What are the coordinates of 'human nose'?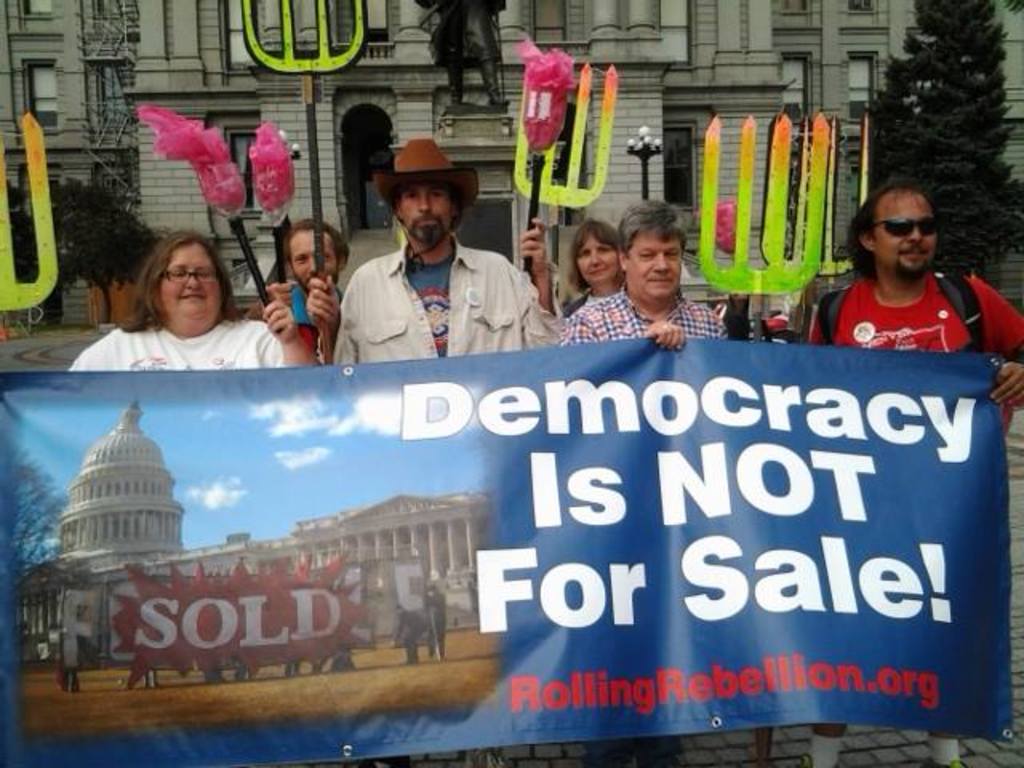
310/261/317/270.
